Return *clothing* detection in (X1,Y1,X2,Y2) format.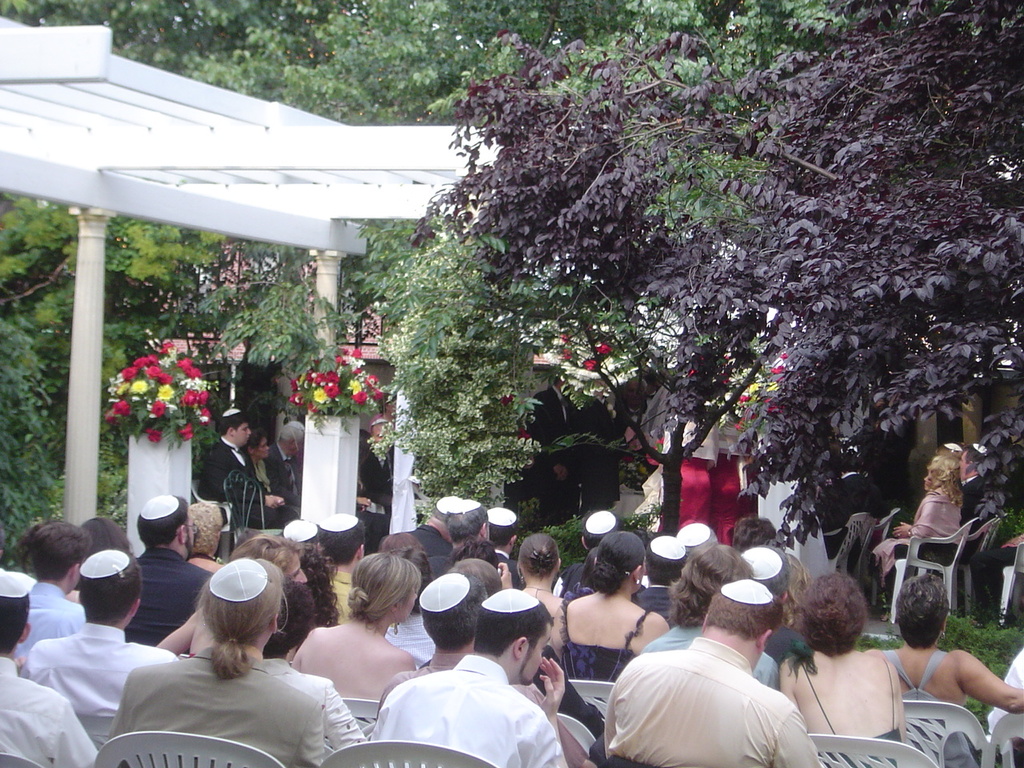
(138,543,211,650).
